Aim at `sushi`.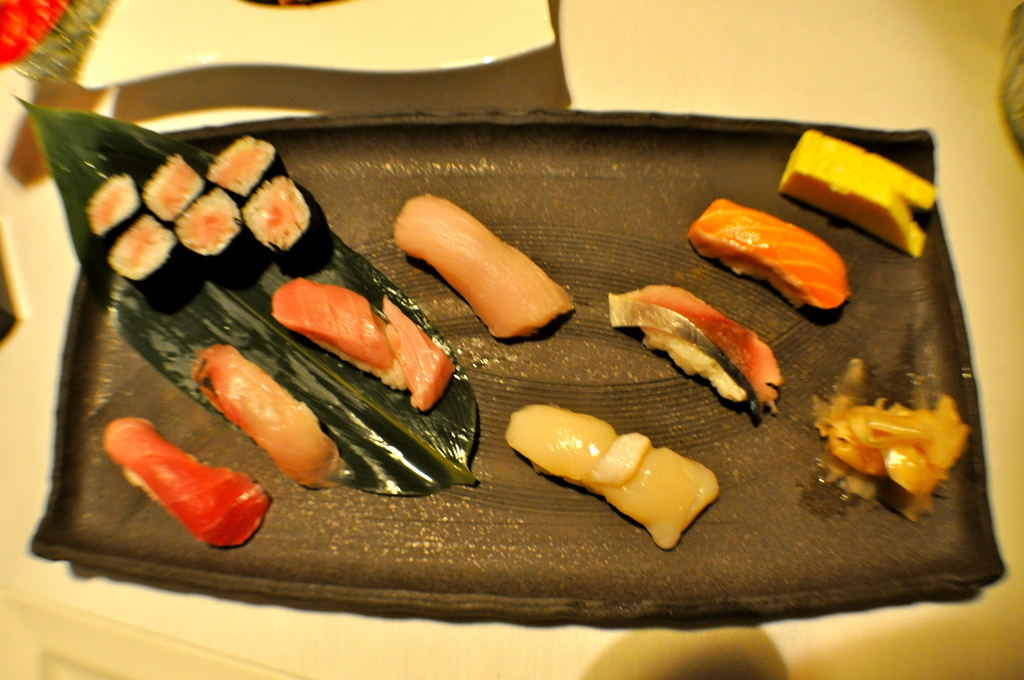
Aimed at (left=504, top=407, right=717, bottom=549).
